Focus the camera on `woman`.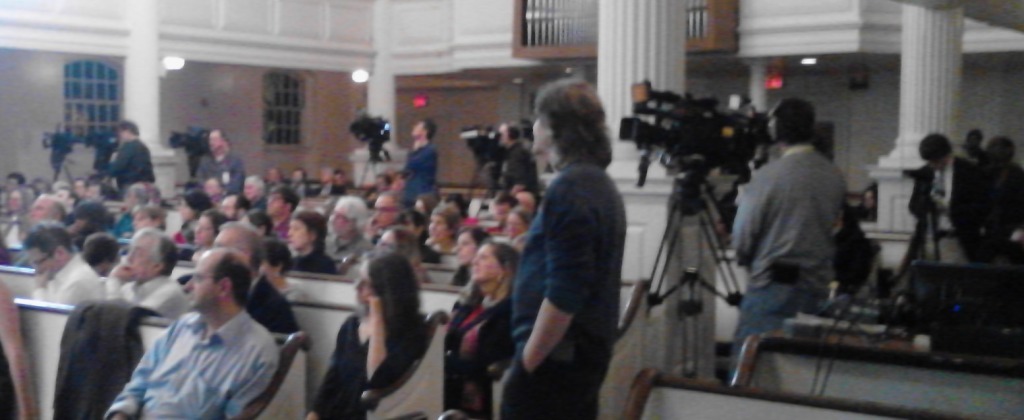
Focus region: 269/215/329/276.
